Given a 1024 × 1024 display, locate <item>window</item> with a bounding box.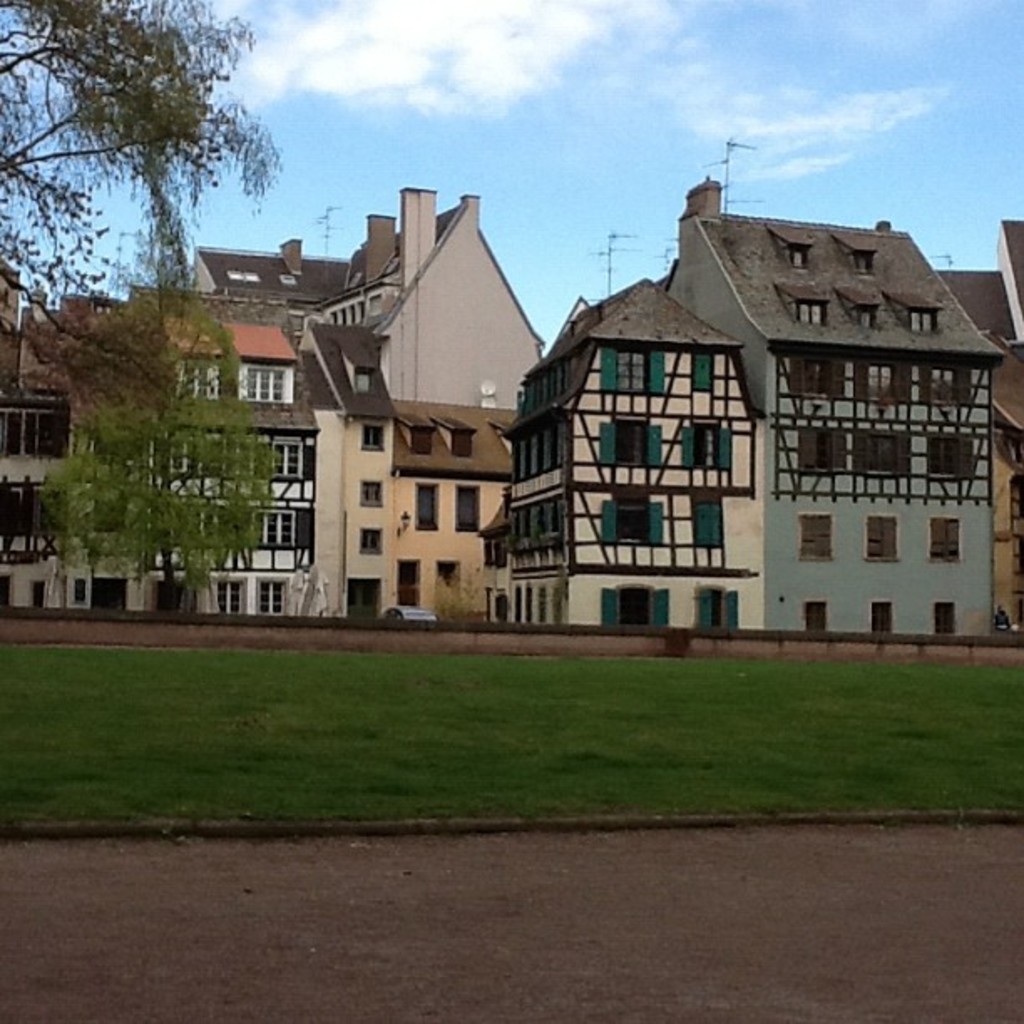
Located: Rect(862, 361, 900, 402).
